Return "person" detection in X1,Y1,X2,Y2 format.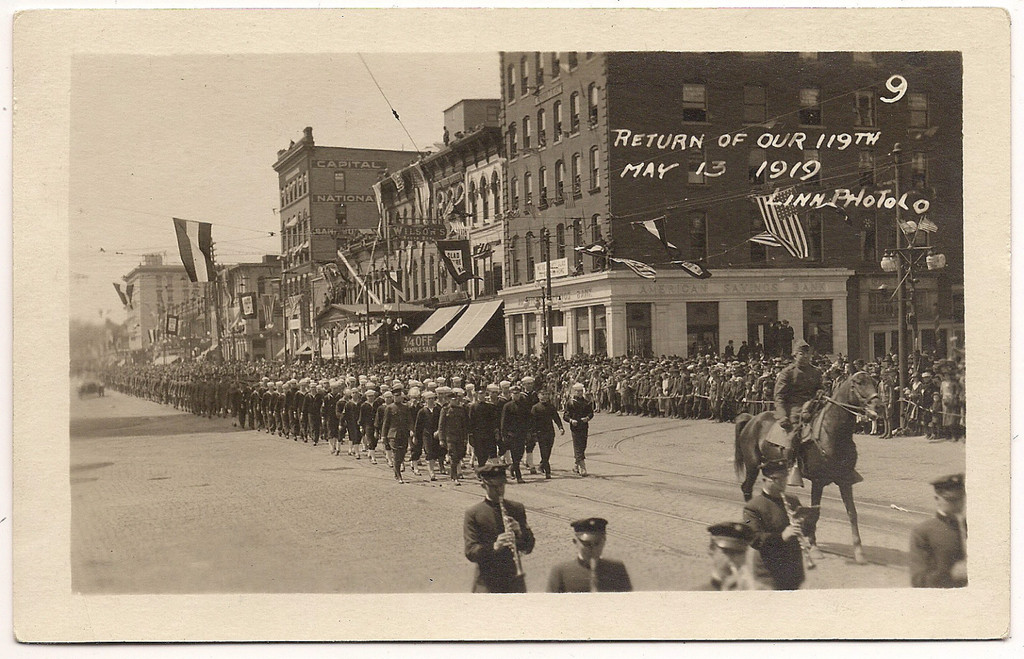
775,344,825,429.
